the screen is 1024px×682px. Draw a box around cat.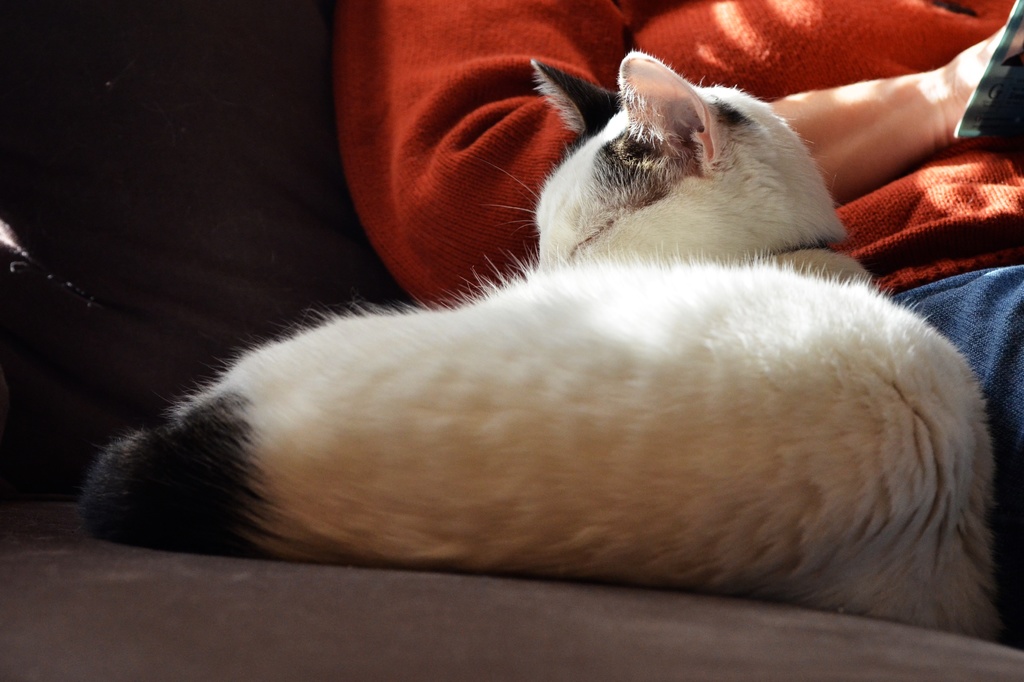
<box>75,52,1005,641</box>.
